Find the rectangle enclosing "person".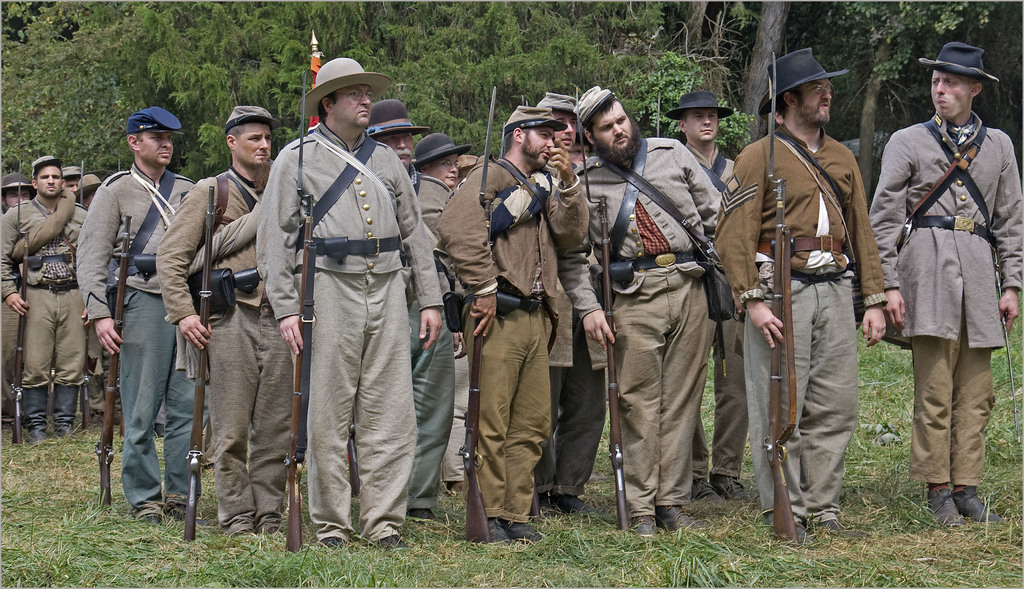
rect(886, 42, 1012, 554).
